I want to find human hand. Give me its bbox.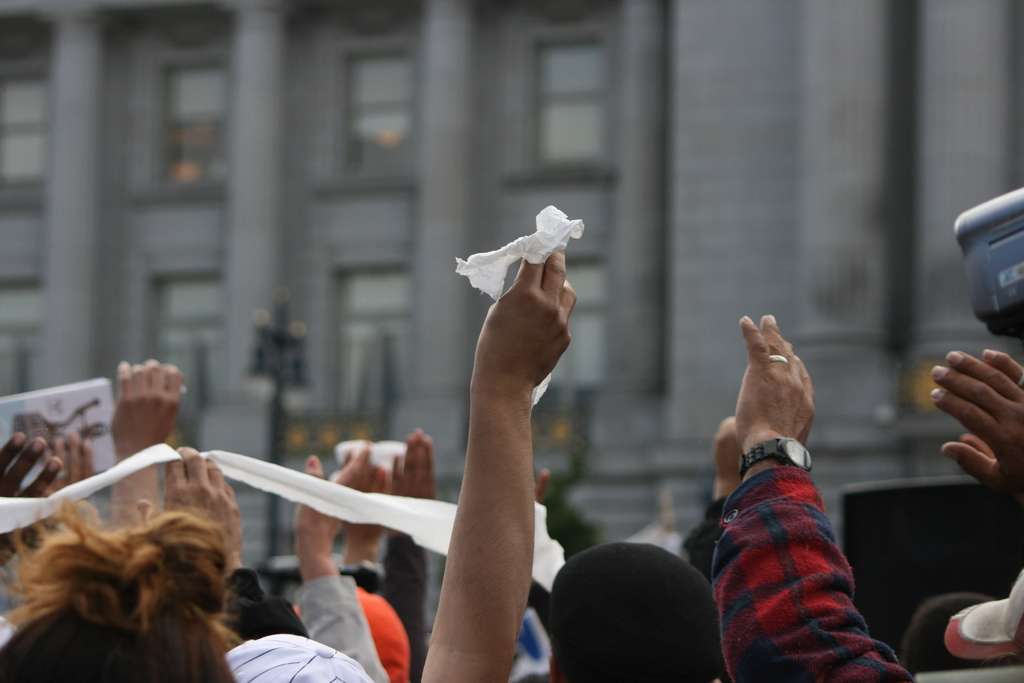
[35,429,89,512].
